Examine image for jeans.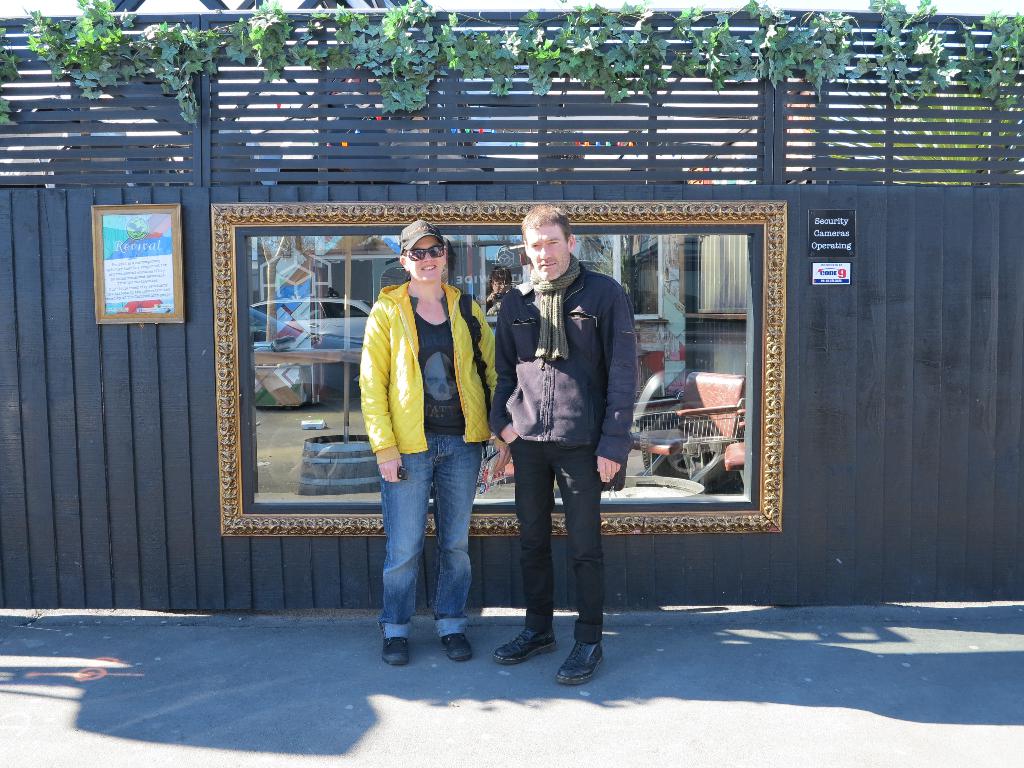
Examination result: rect(518, 446, 601, 637).
